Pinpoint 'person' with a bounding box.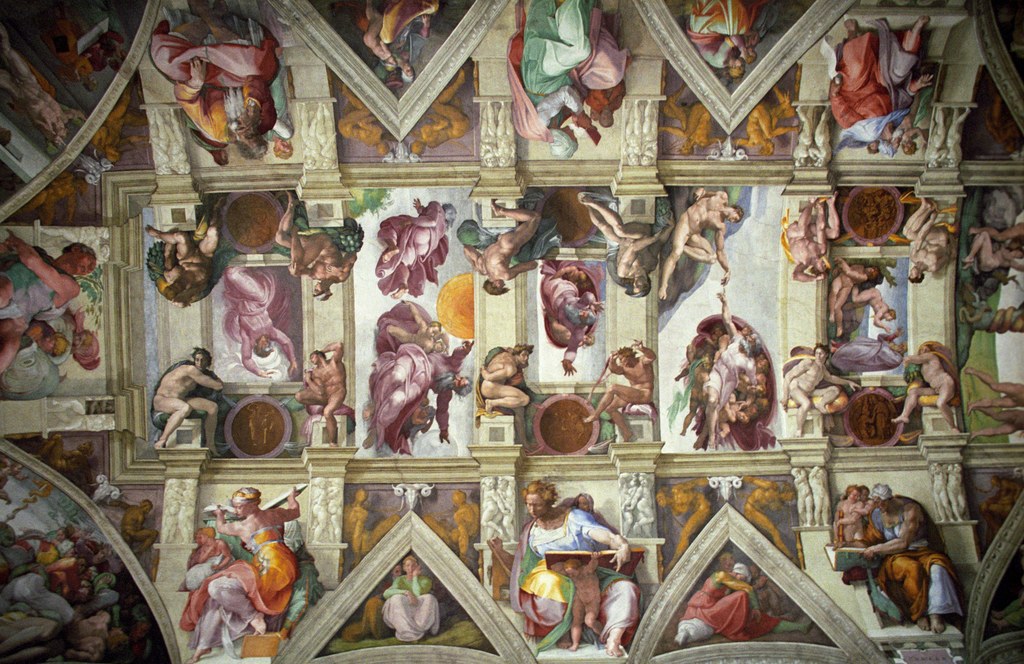
900, 193, 961, 291.
